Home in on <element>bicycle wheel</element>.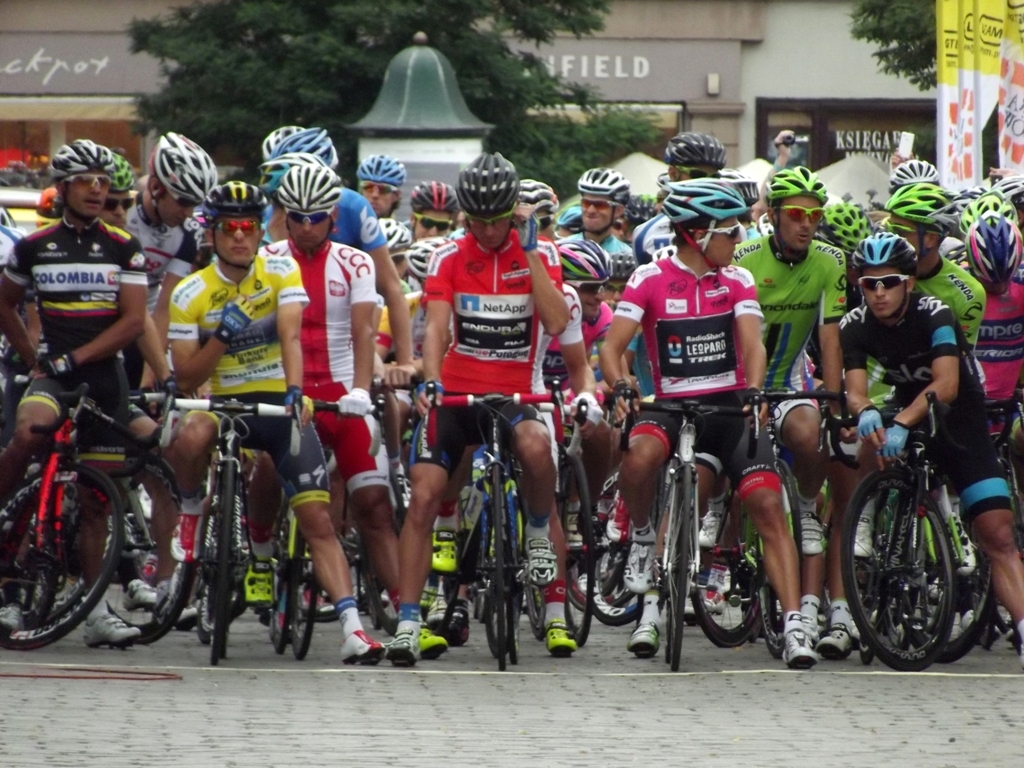
Homed in at box(592, 457, 646, 632).
